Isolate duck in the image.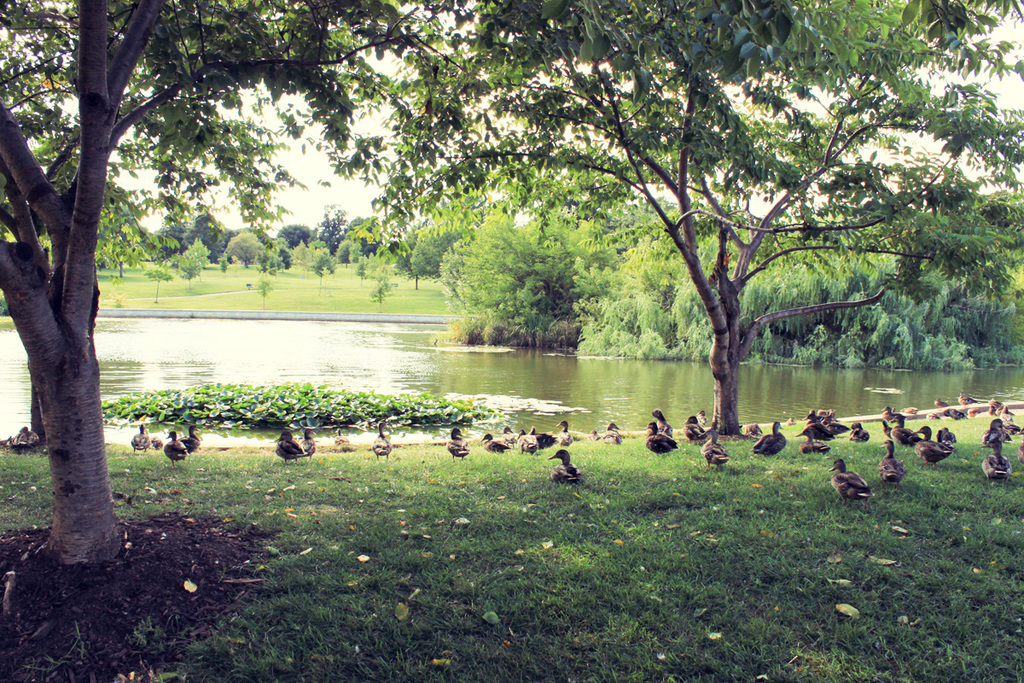
Isolated region: {"left": 186, "top": 420, "right": 207, "bottom": 453}.
